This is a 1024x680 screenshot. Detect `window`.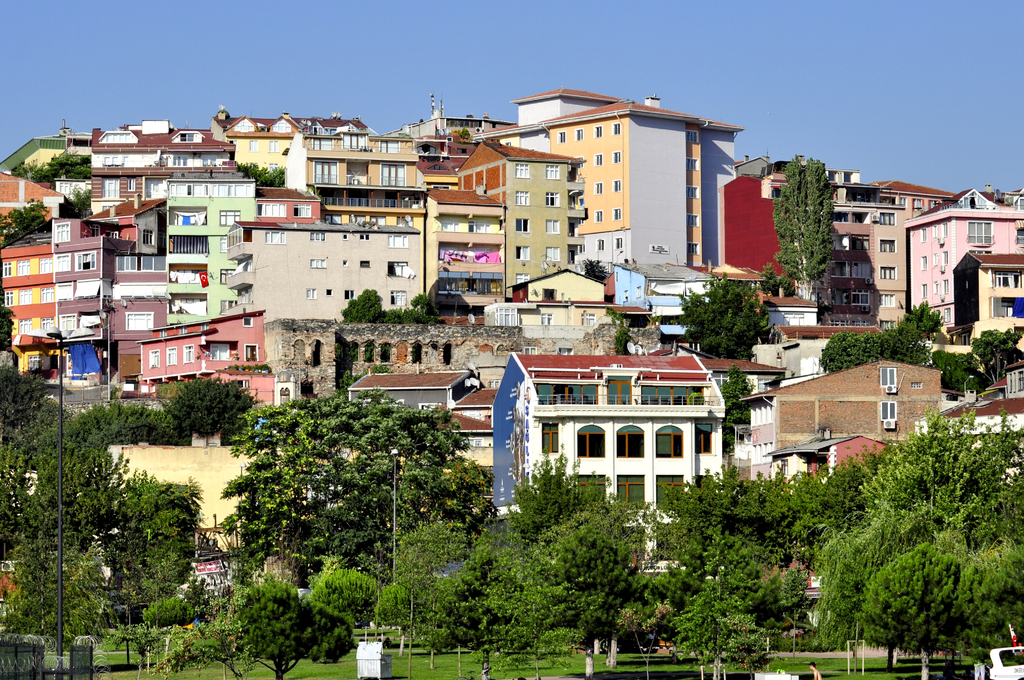
(544,220,560,234).
